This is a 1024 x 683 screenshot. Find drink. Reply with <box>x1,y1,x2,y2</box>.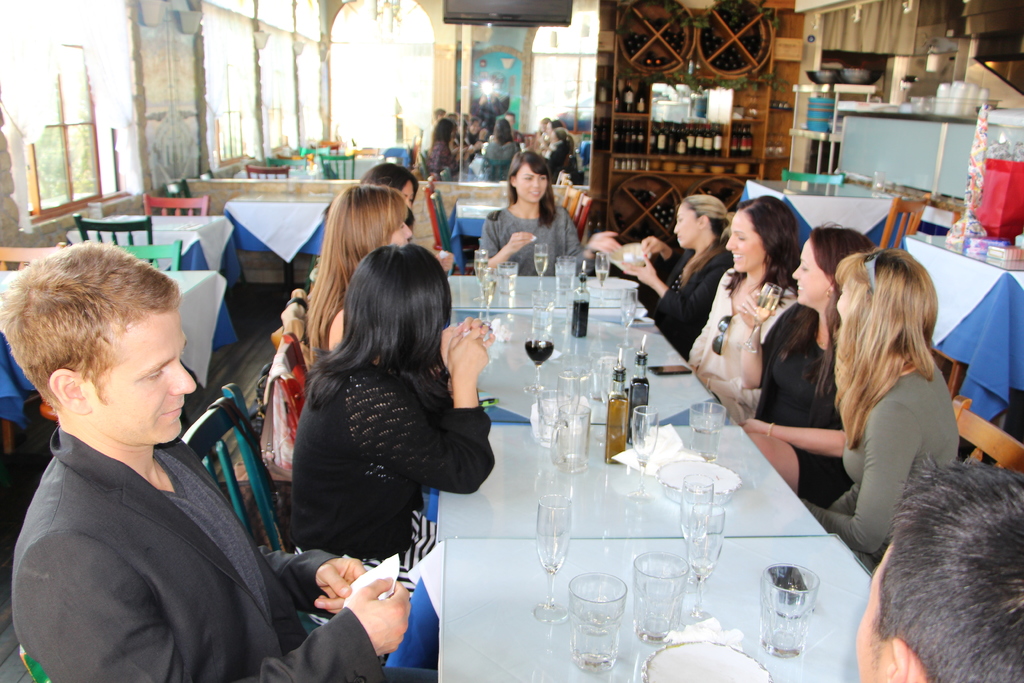
<box>477,261,490,282</box>.
